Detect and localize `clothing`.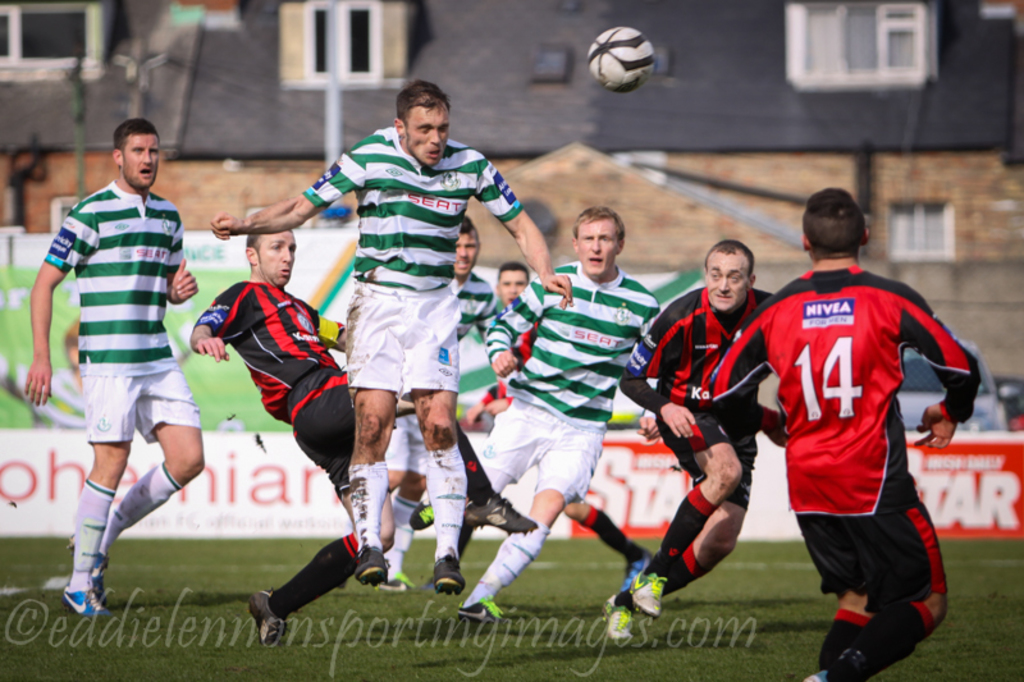
Localized at [195, 280, 344, 429].
